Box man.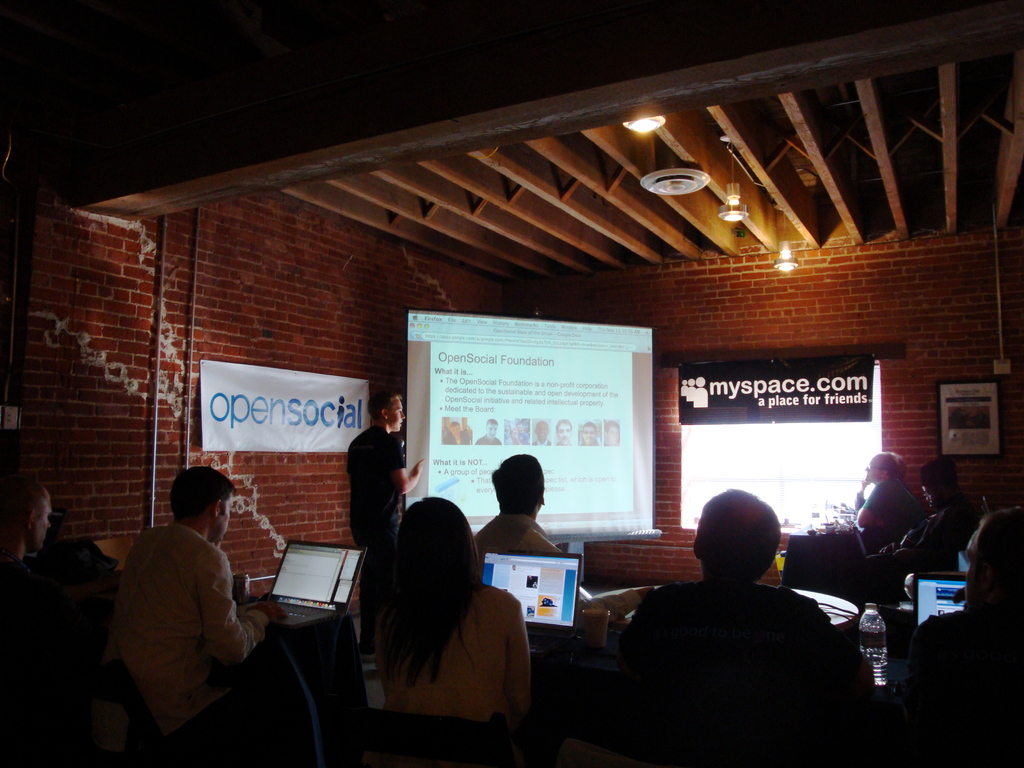
[1, 478, 101, 708].
